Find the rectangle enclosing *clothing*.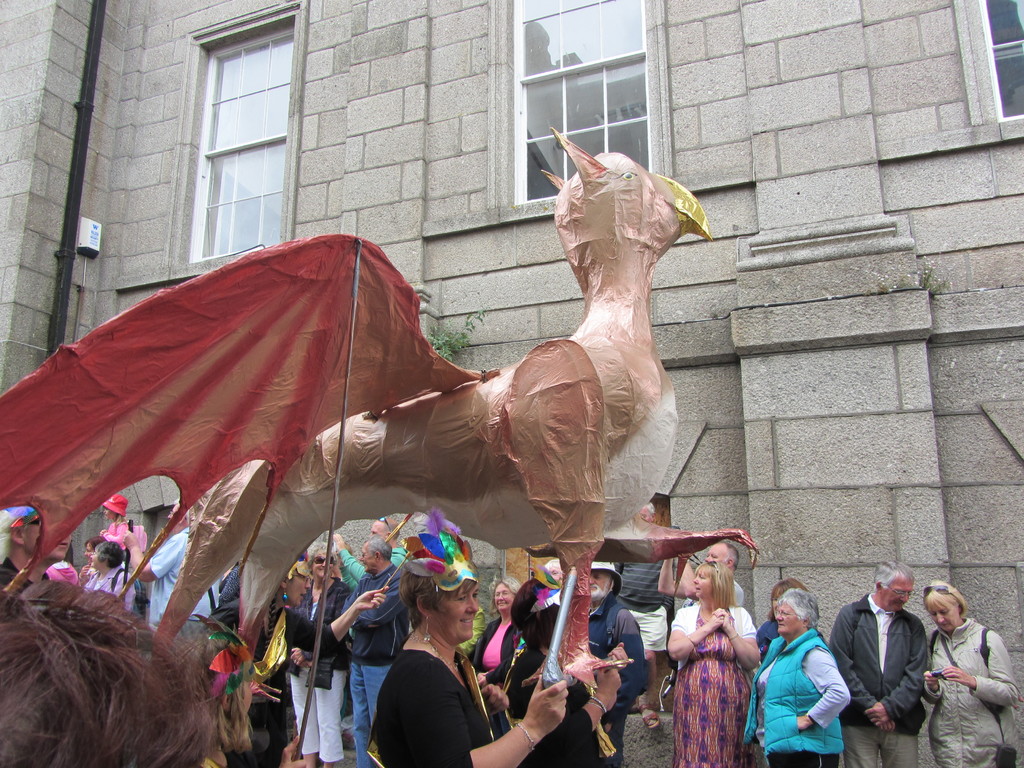
[x1=830, y1=589, x2=950, y2=767].
